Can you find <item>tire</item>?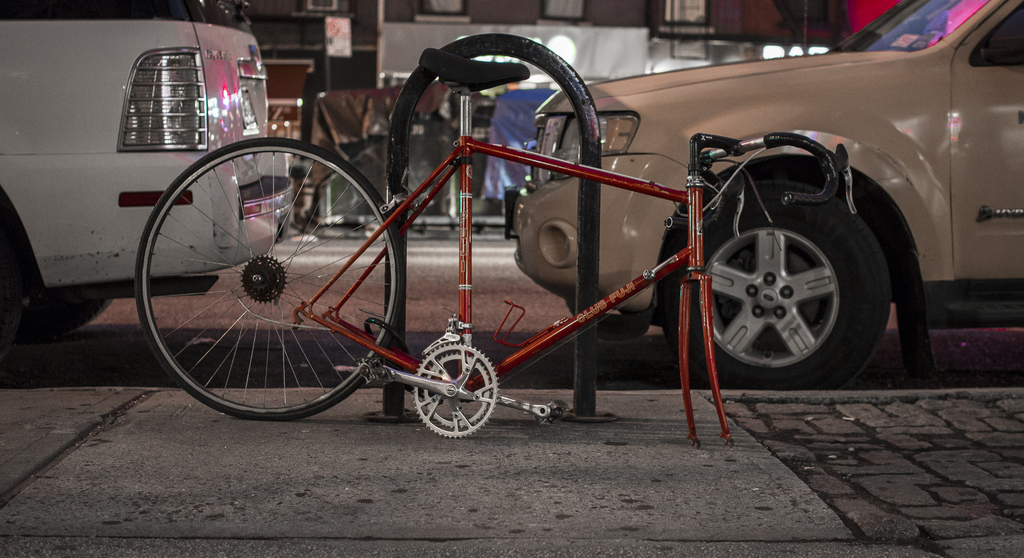
Yes, bounding box: select_region(0, 229, 31, 350).
